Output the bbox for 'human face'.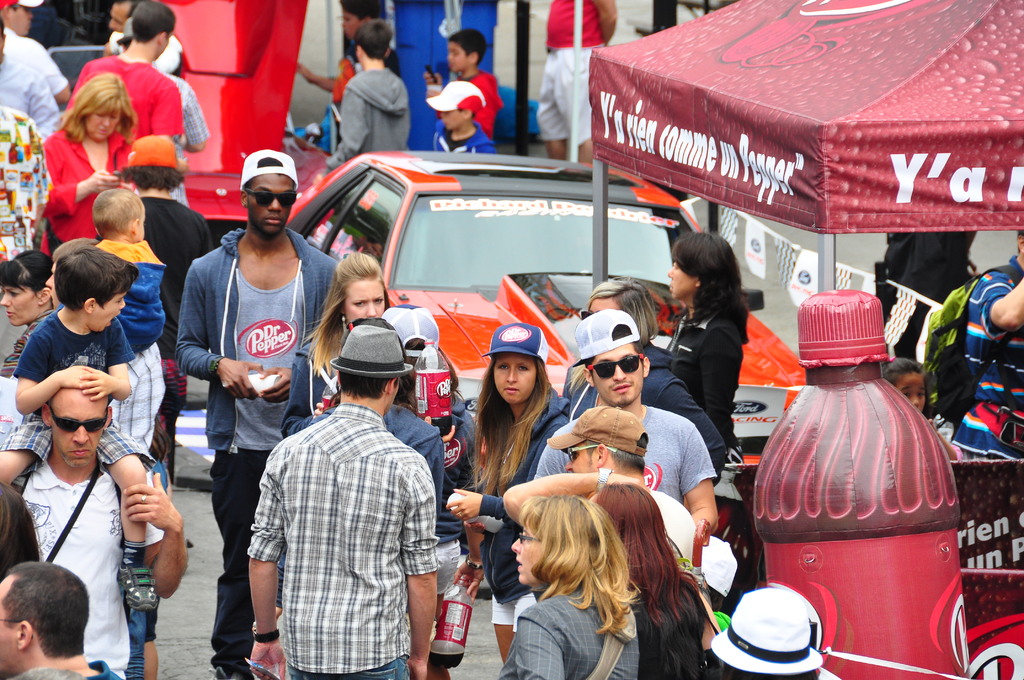
592, 344, 643, 404.
